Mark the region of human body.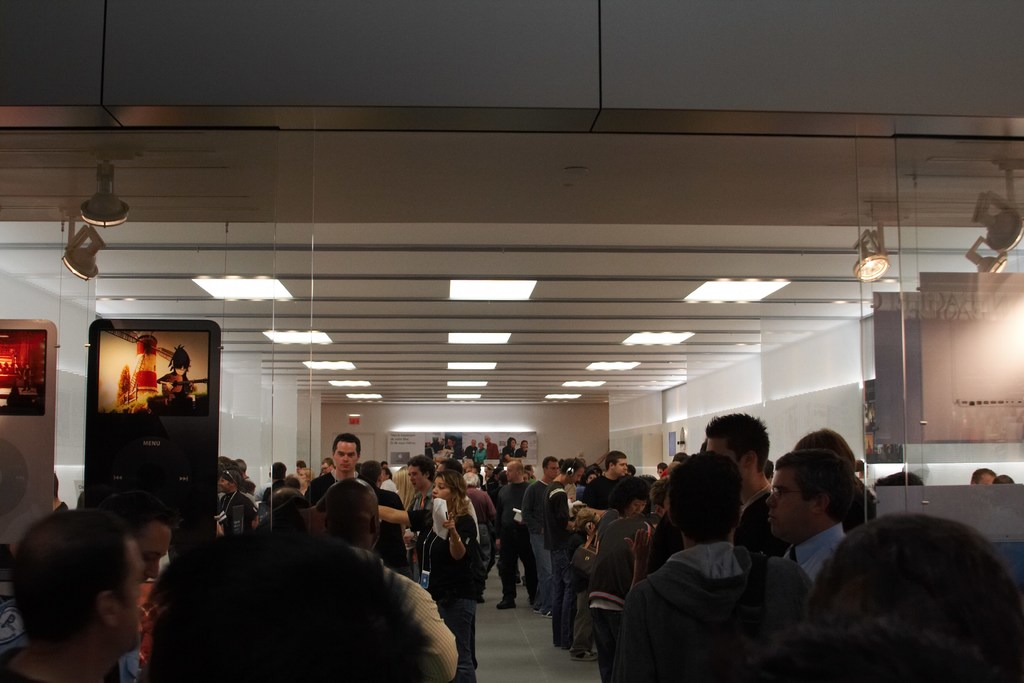
Region: box=[623, 477, 812, 673].
